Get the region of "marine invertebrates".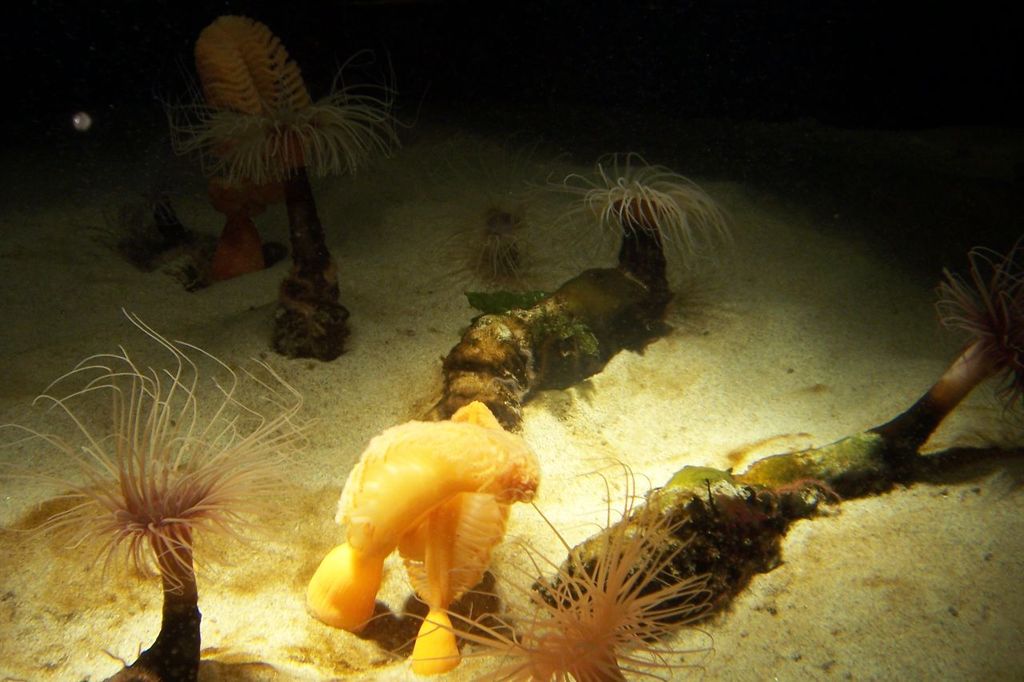
(x1=287, y1=402, x2=538, y2=648).
